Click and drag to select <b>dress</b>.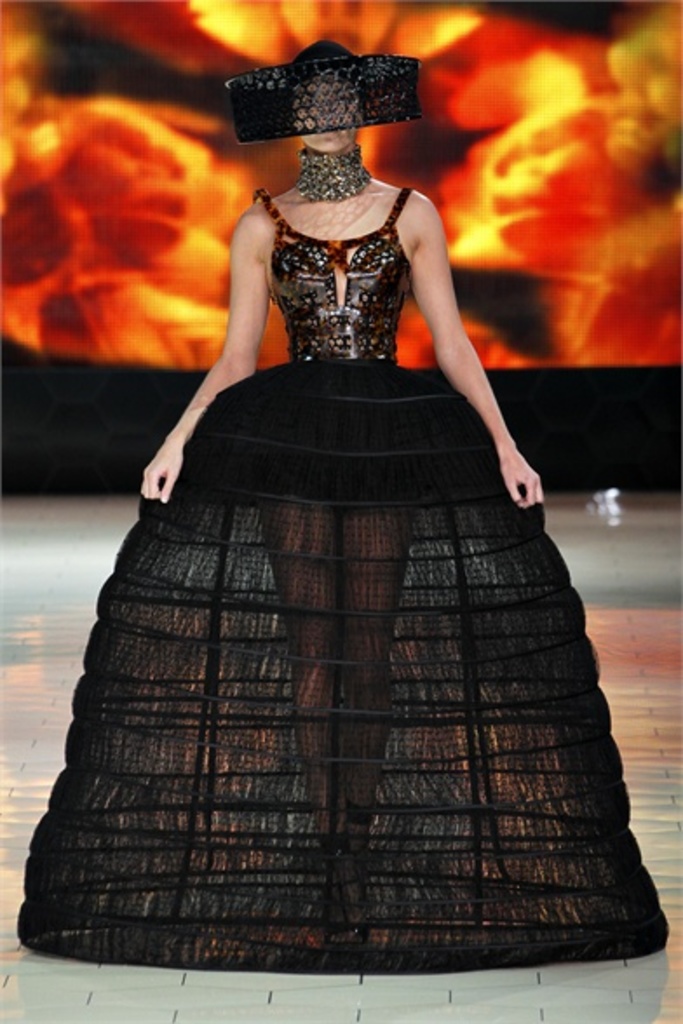
Selection: pyautogui.locateOnScreen(14, 181, 671, 982).
